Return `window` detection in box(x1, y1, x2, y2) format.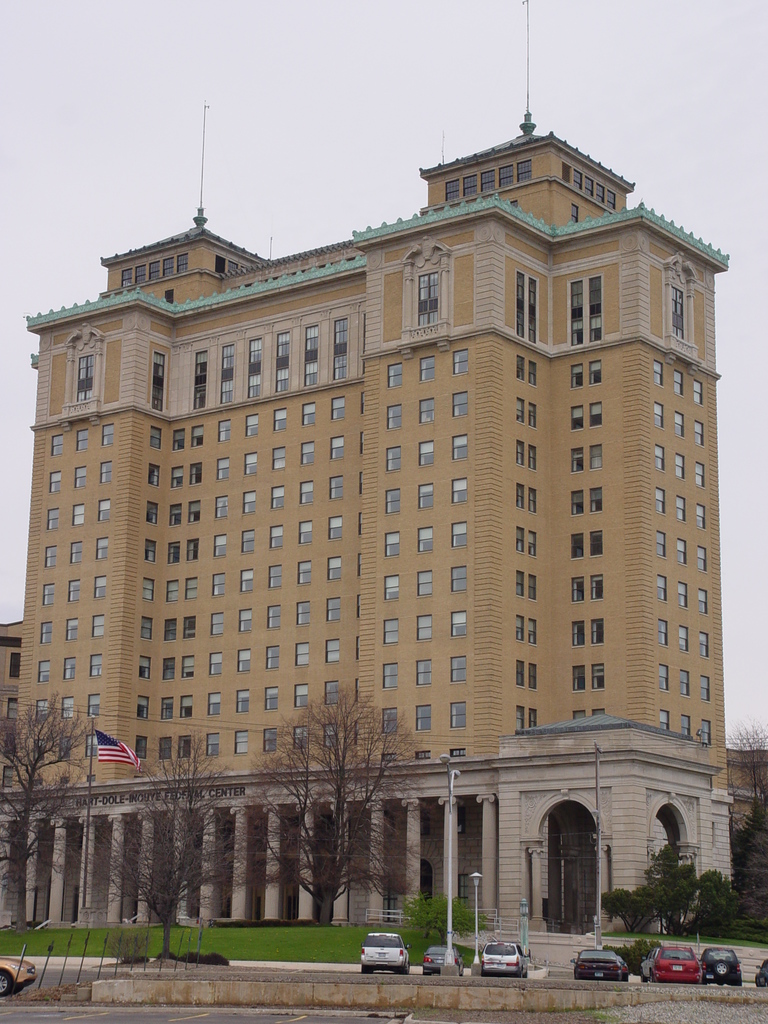
box(515, 354, 524, 380).
